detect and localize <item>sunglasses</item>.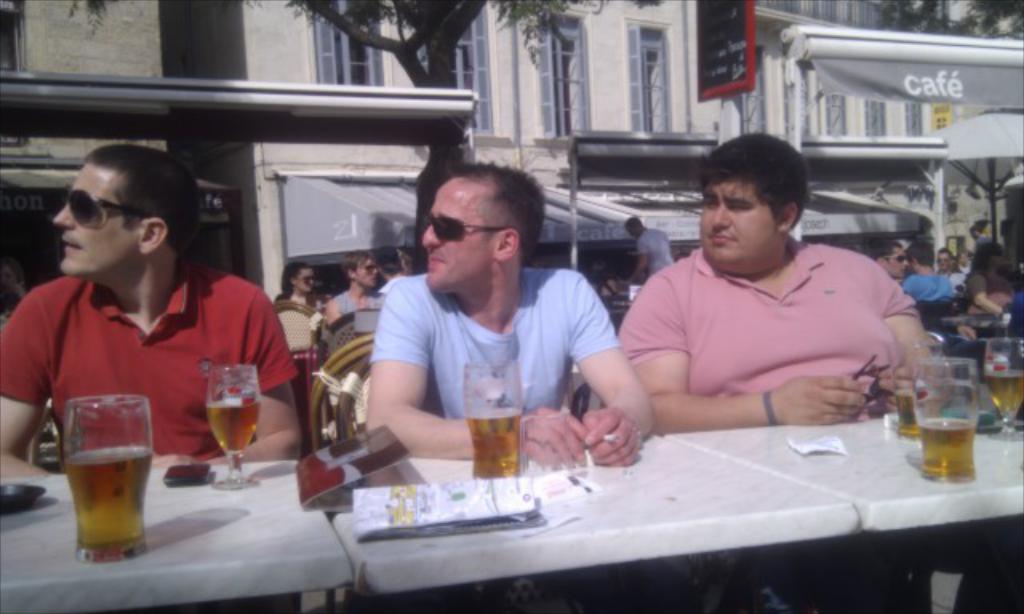
Localized at 411:209:522:253.
